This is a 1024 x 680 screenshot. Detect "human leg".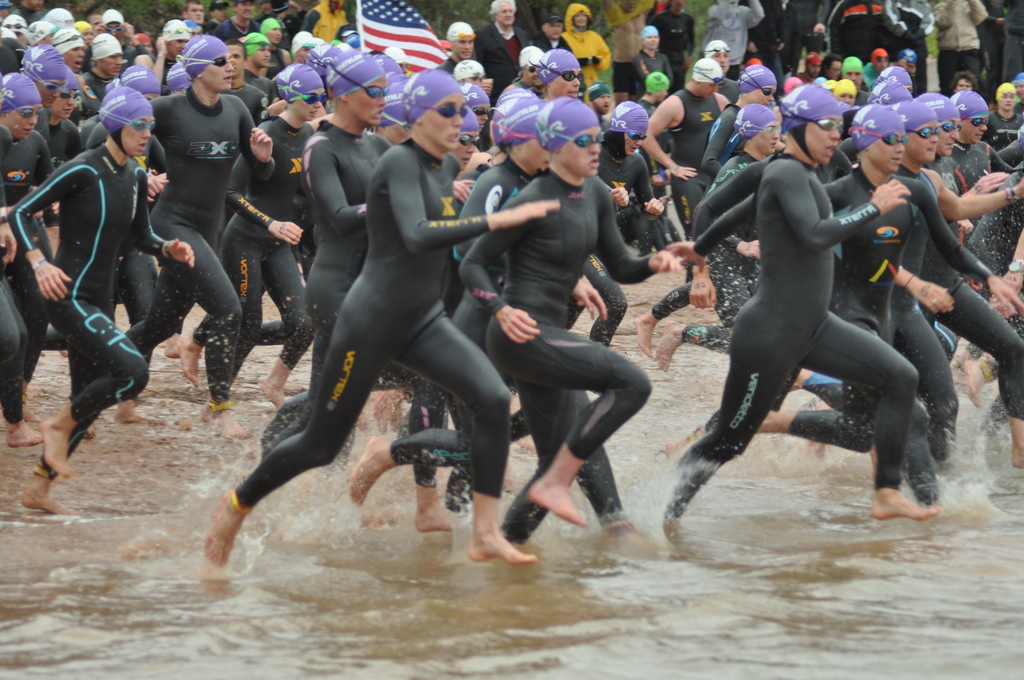
box(770, 386, 884, 445).
